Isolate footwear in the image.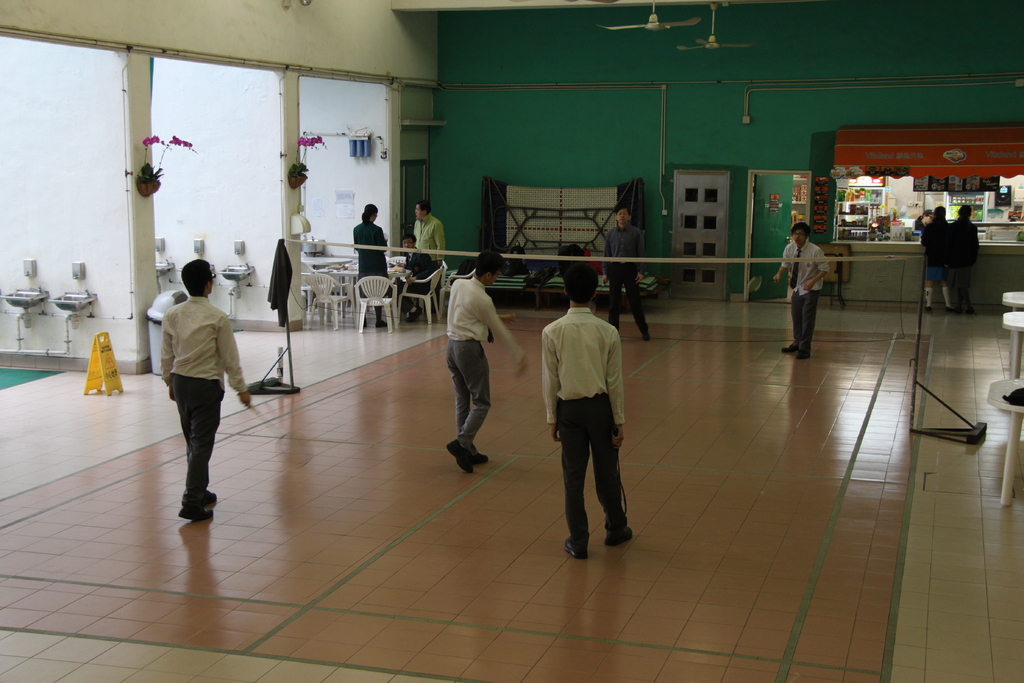
Isolated region: (643, 331, 652, 344).
